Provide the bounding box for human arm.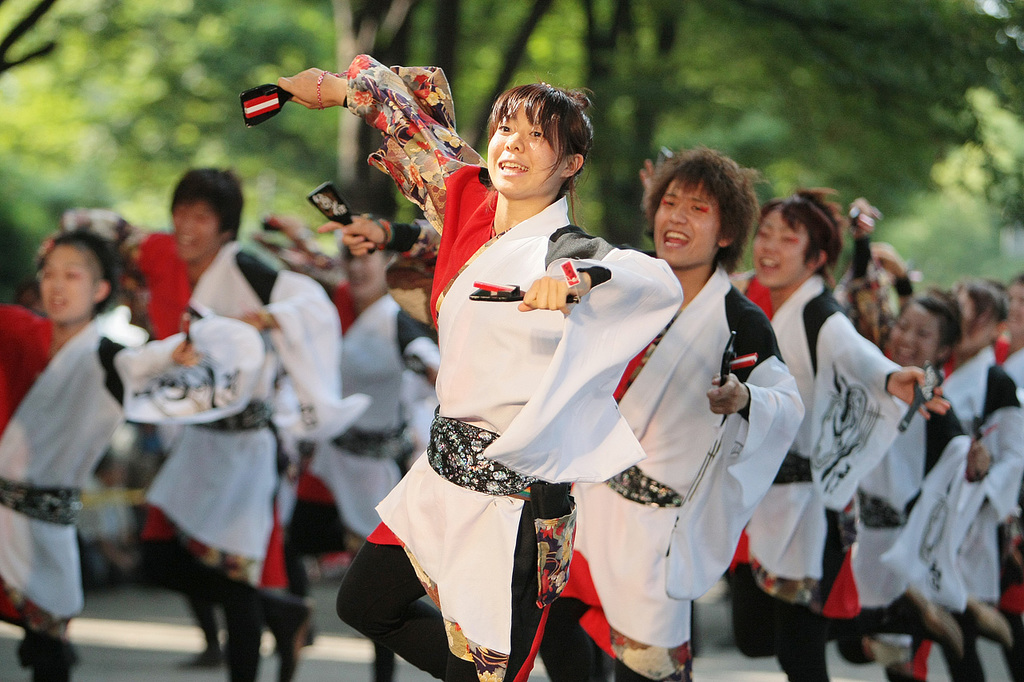
(left=843, top=195, right=887, bottom=341).
